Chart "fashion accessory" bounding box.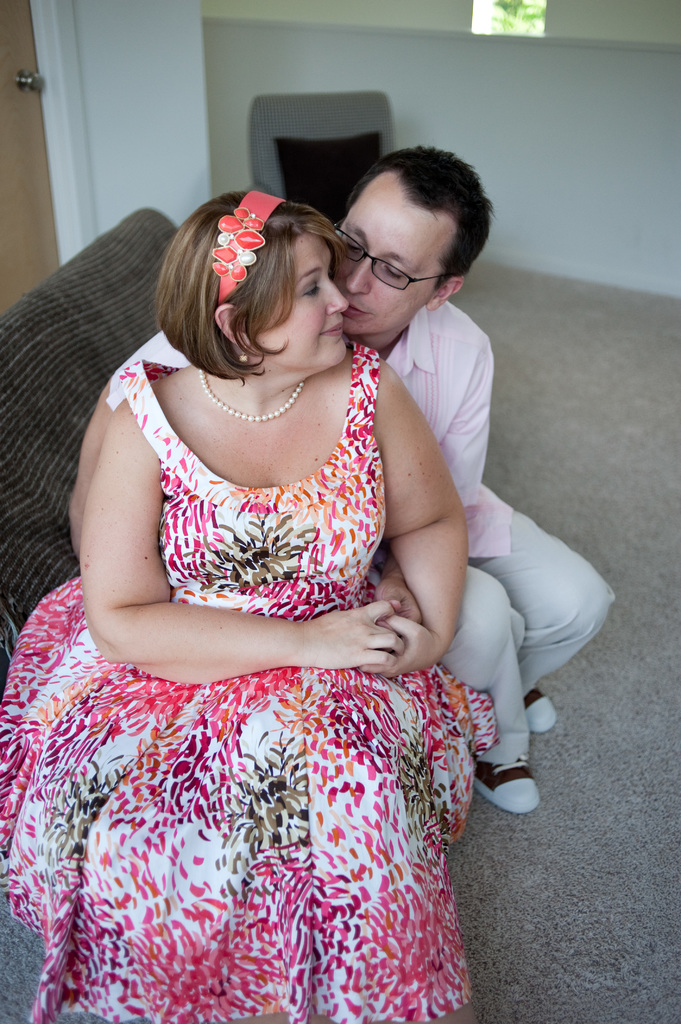
Charted: bbox=(211, 187, 287, 308).
